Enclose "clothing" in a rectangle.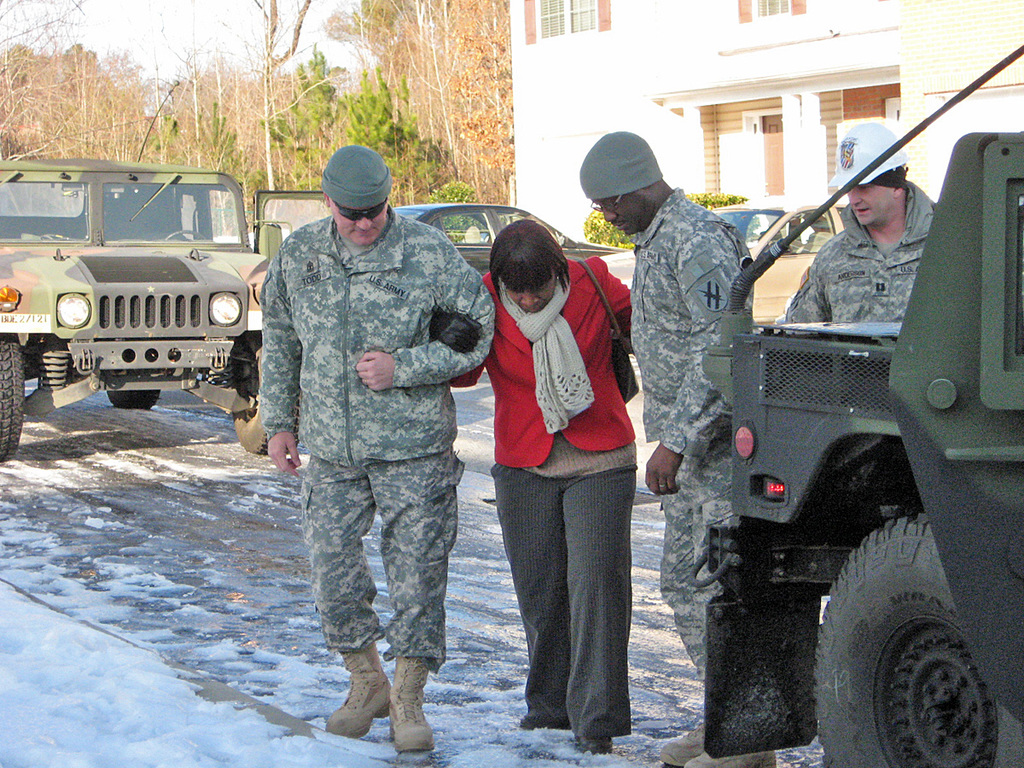
locate(259, 201, 494, 676).
